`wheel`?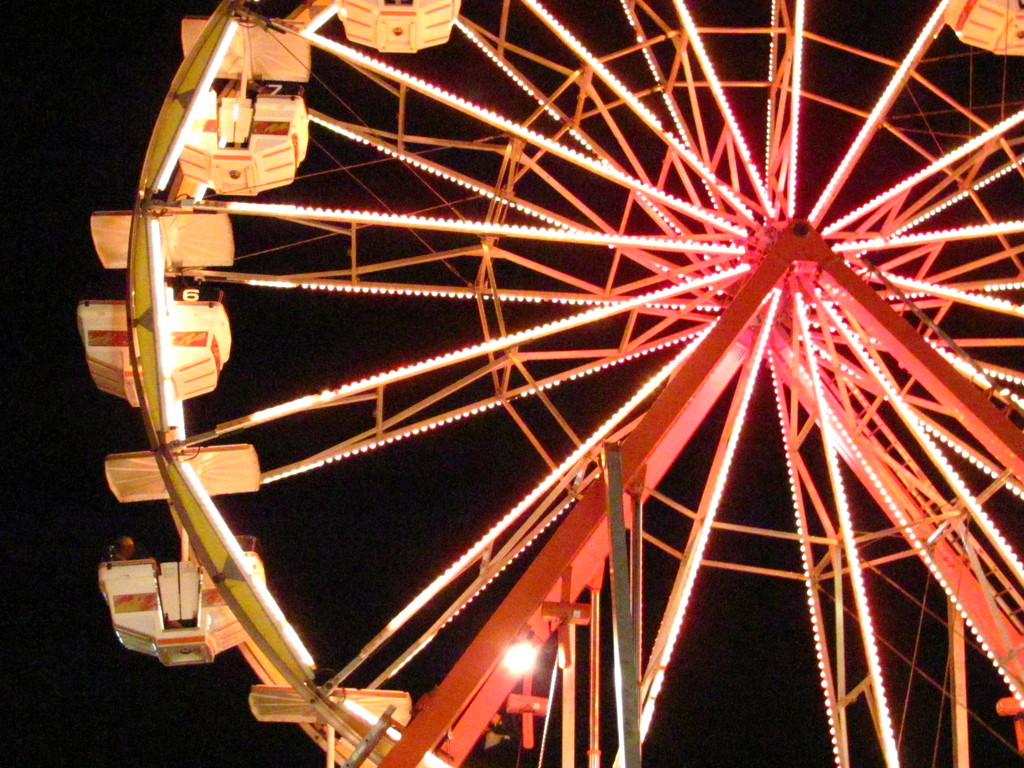
Rect(91, 29, 1013, 745)
